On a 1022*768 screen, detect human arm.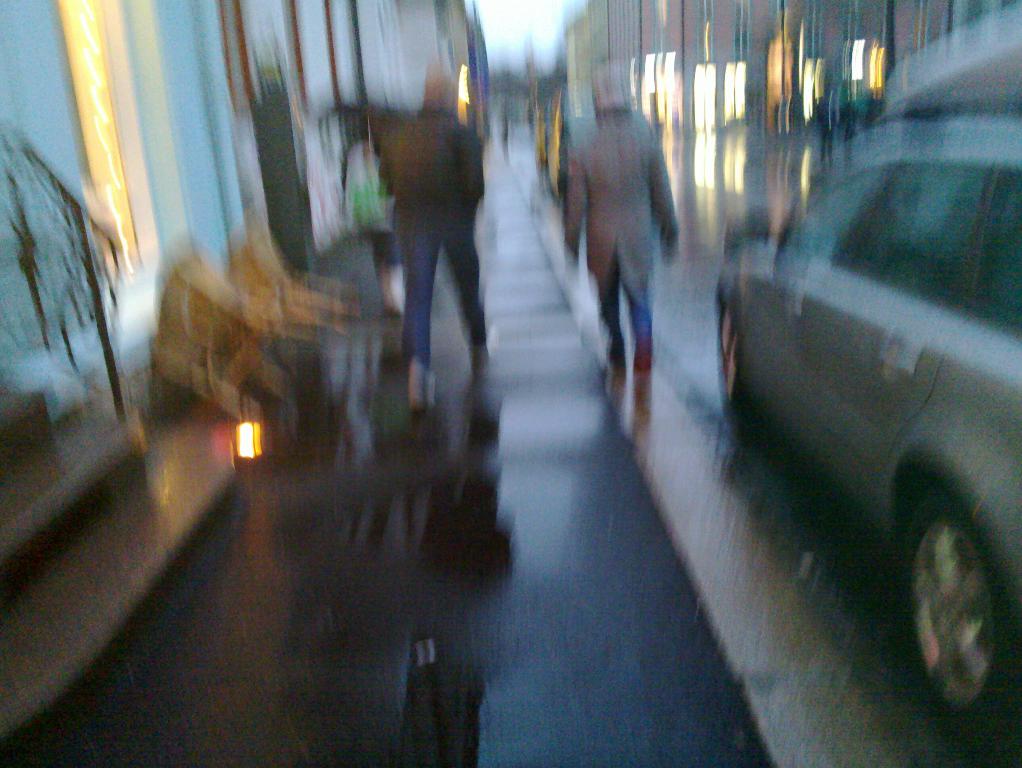
649:130:677:263.
